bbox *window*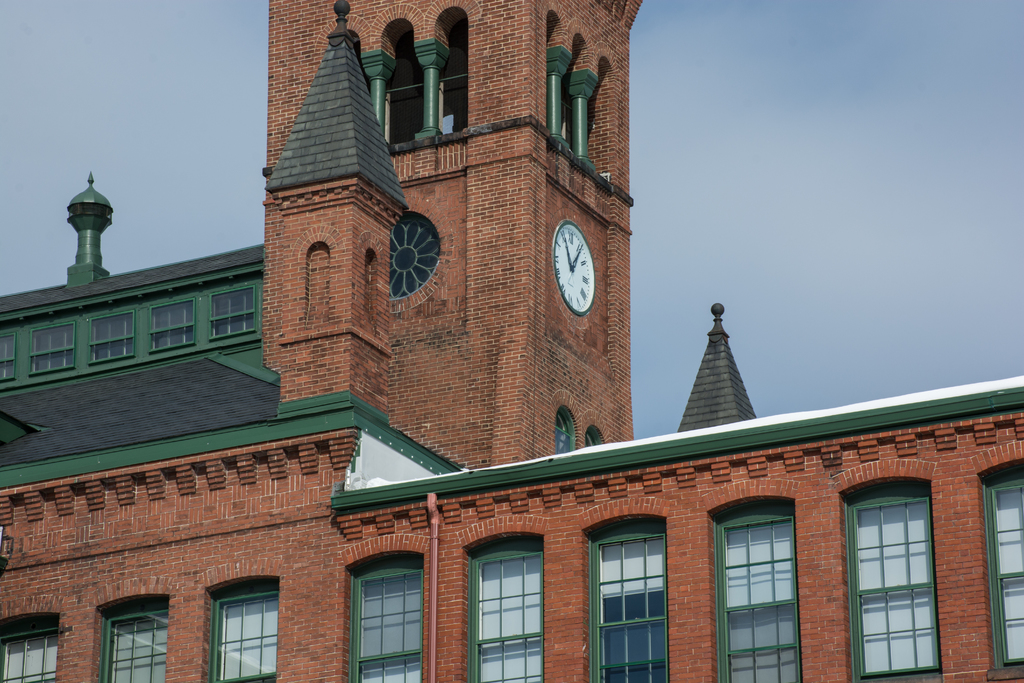
crop(211, 285, 258, 339)
